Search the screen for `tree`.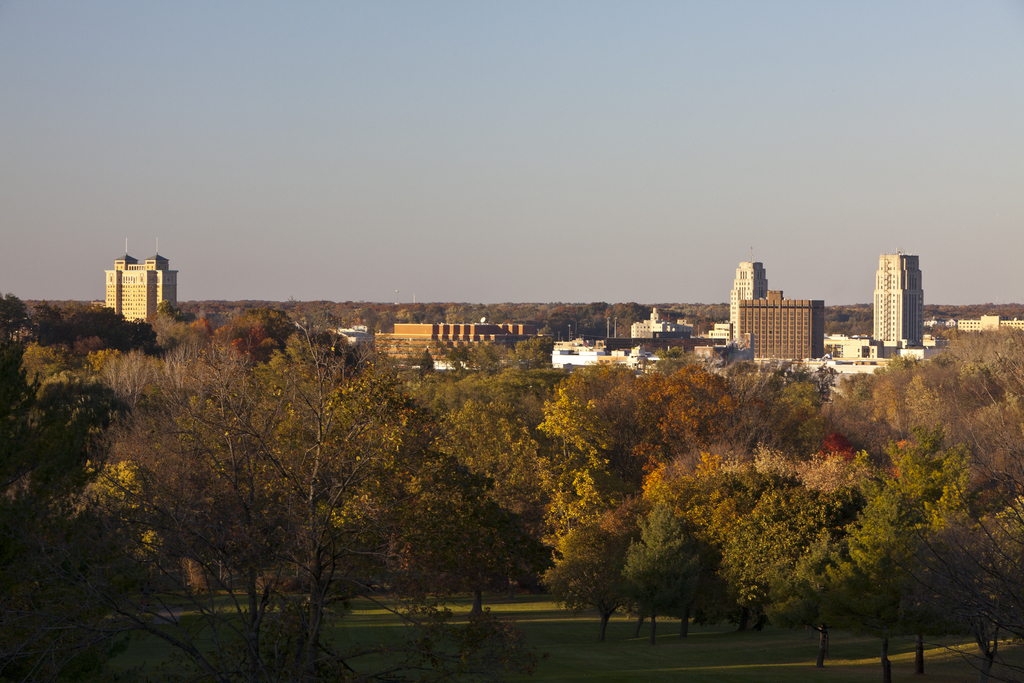
Found at 182 313 303 366.
